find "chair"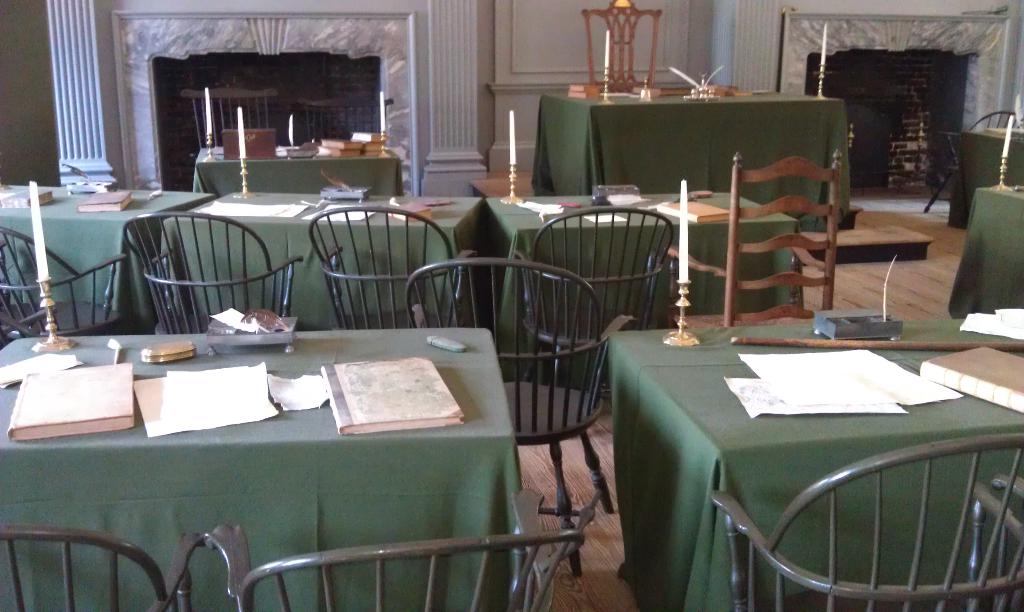
x1=925, y1=111, x2=1016, y2=210
